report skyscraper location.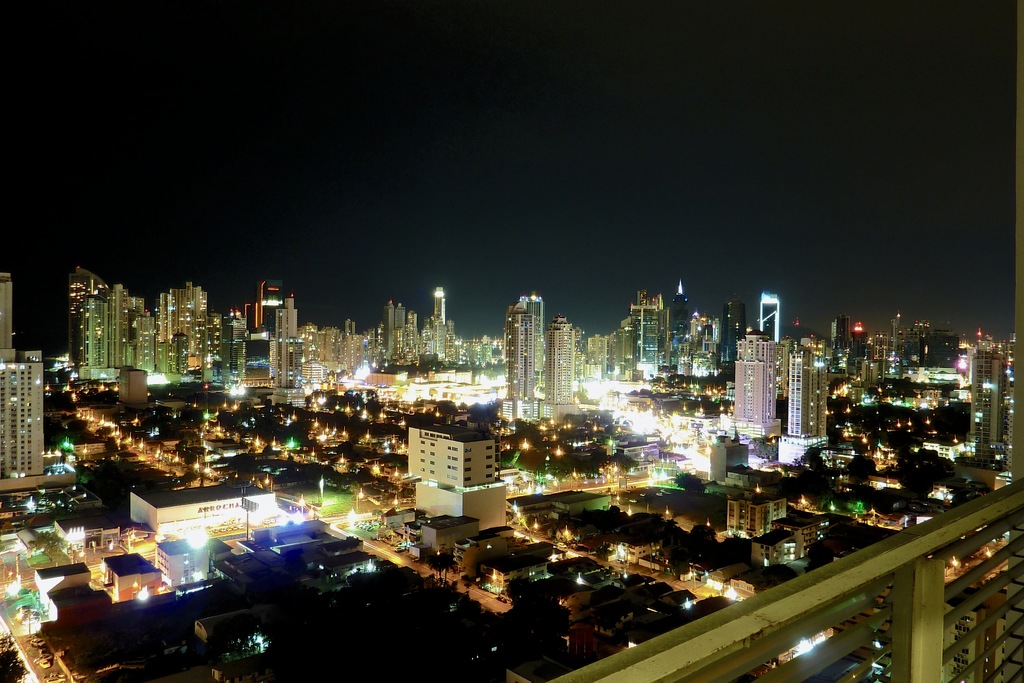
Report: <bbox>505, 303, 540, 427</bbox>.
